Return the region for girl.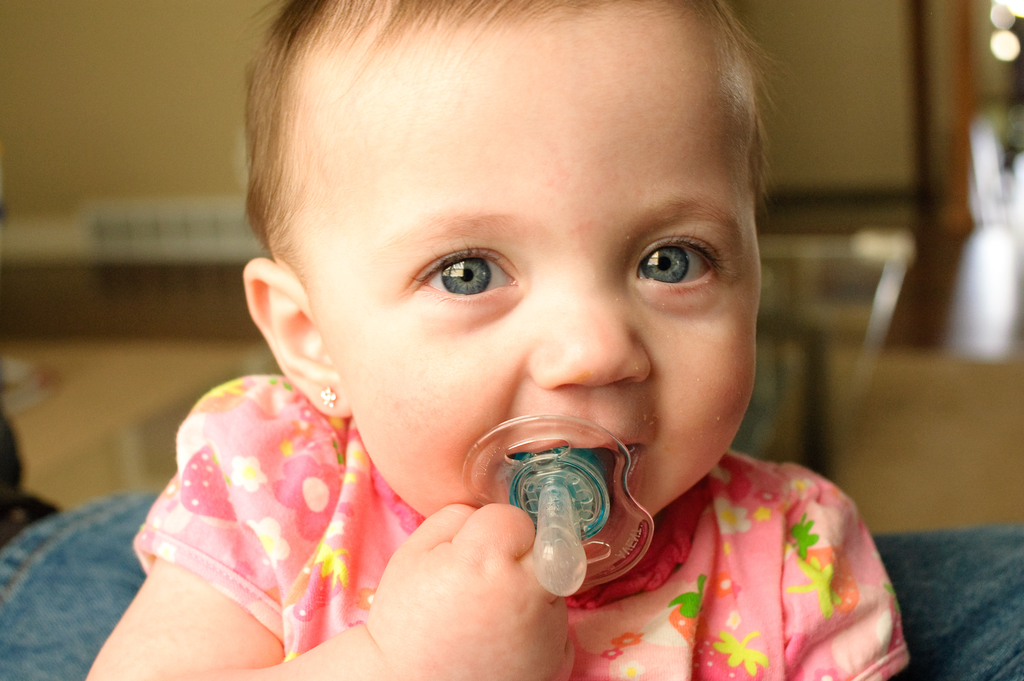
[77,0,925,680].
